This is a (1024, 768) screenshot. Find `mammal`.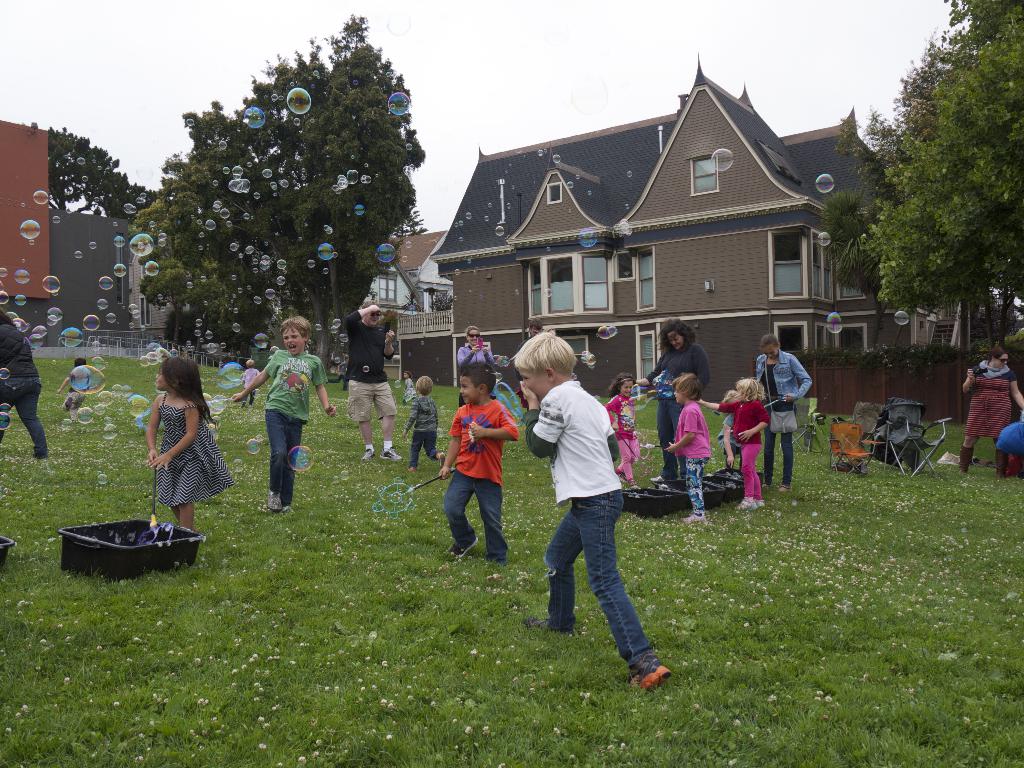
Bounding box: Rect(634, 315, 708, 486).
